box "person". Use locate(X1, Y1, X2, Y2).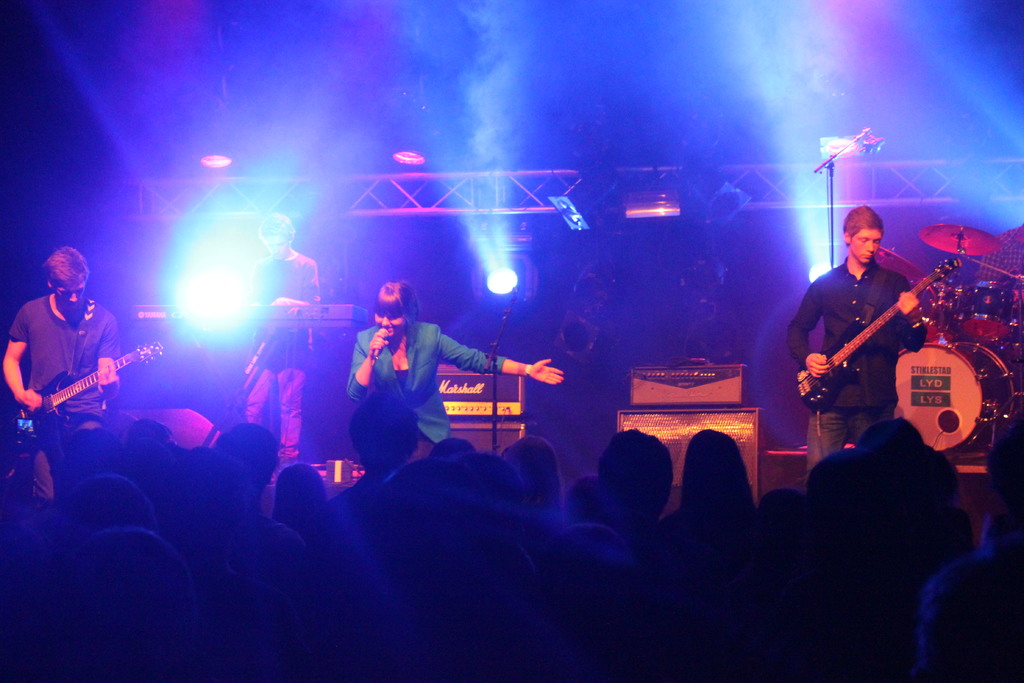
locate(342, 277, 521, 486).
